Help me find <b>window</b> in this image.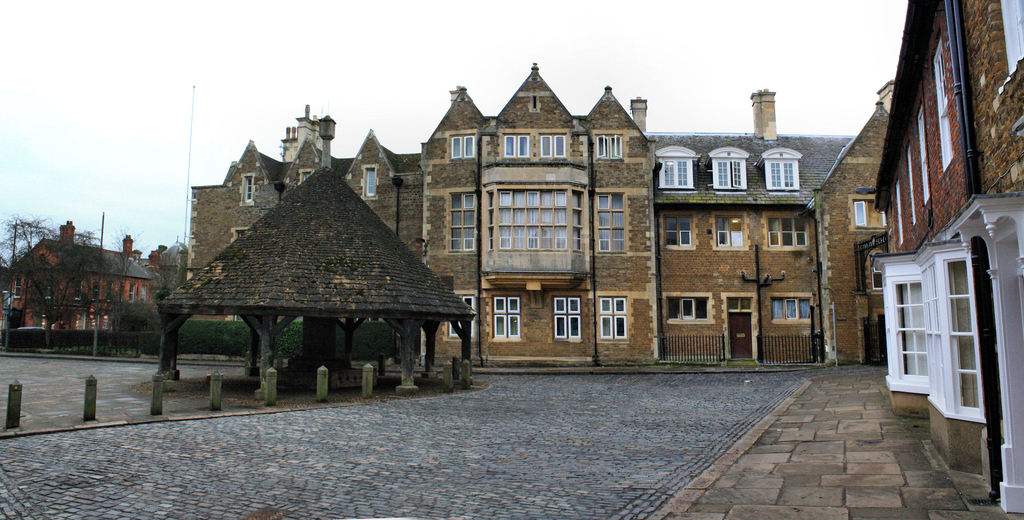
Found it: region(705, 145, 749, 190).
